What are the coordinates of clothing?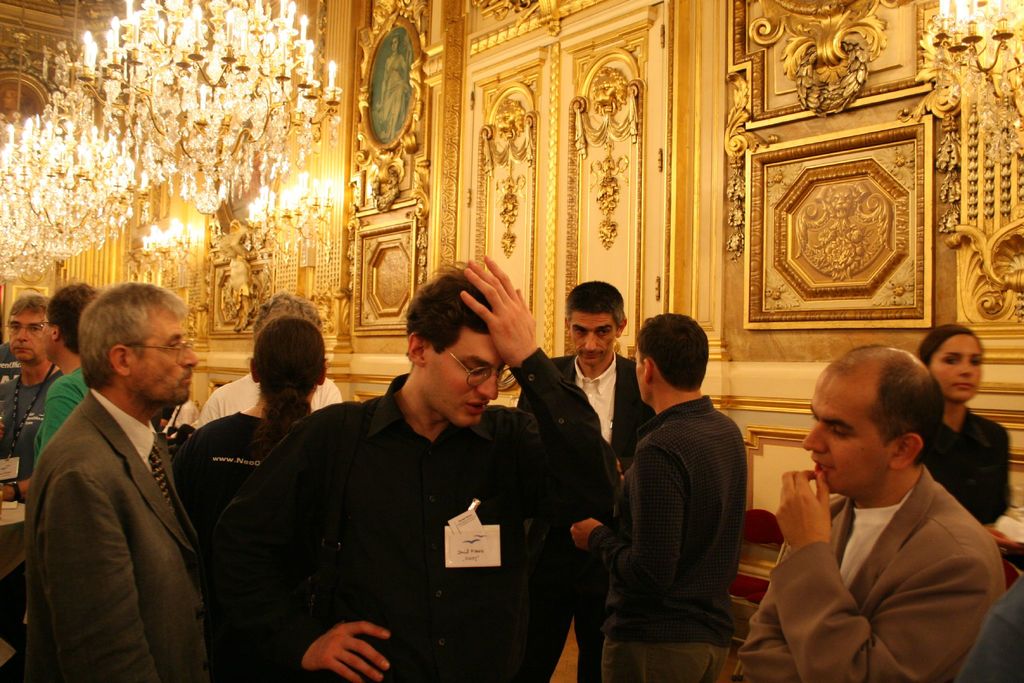
[19,380,212,682].
